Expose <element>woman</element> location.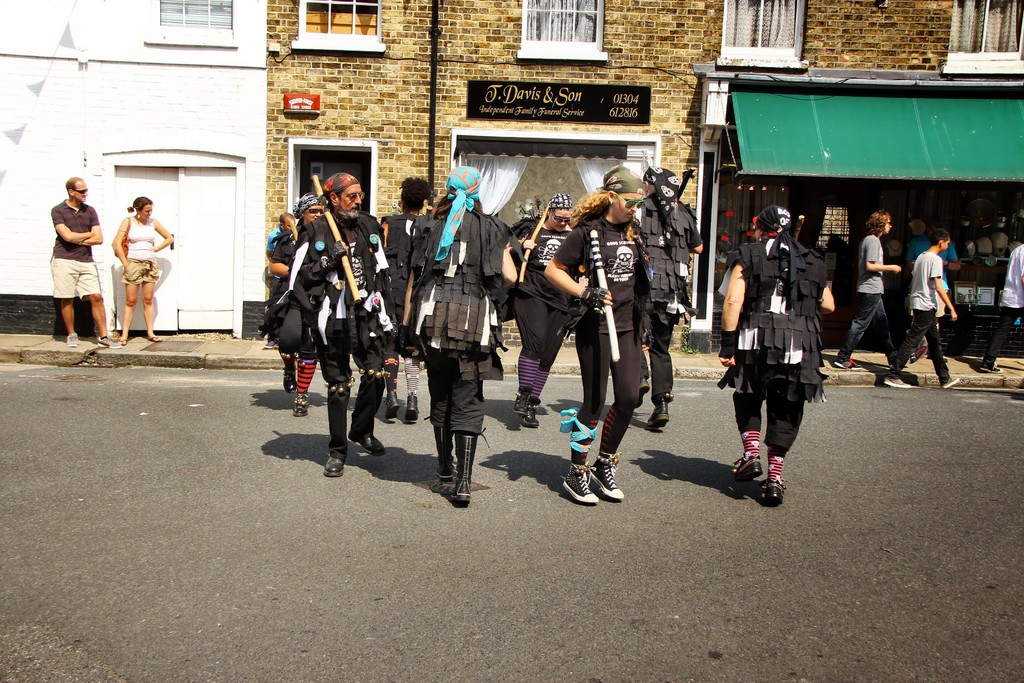
Exposed at bbox(545, 162, 659, 506).
